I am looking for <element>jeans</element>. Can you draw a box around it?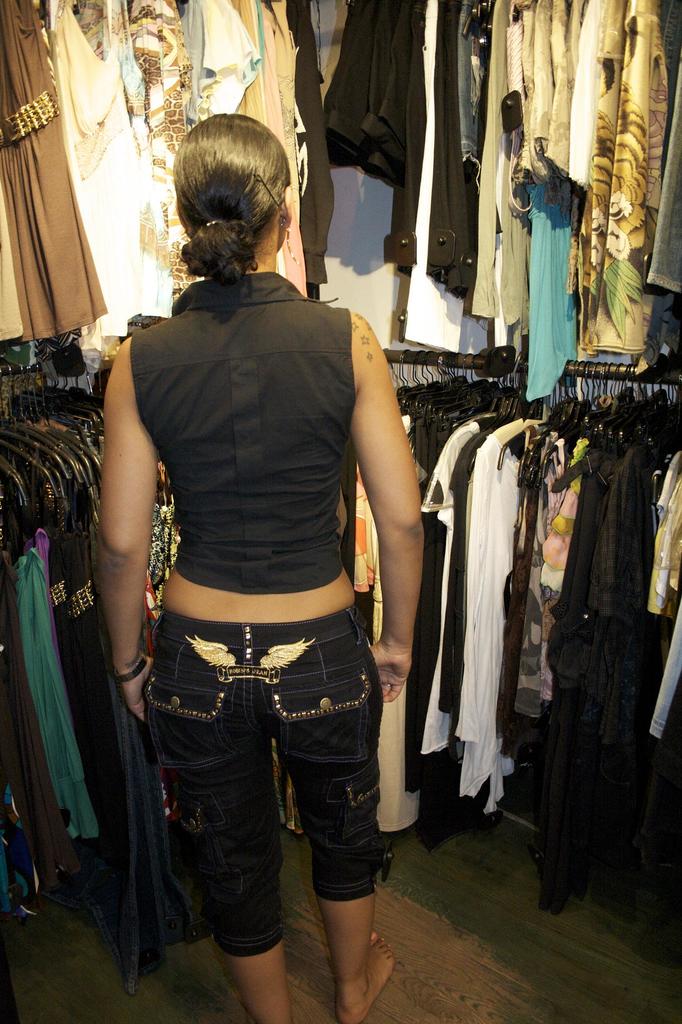
Sure, the bounding box is [135,649,392,970].
